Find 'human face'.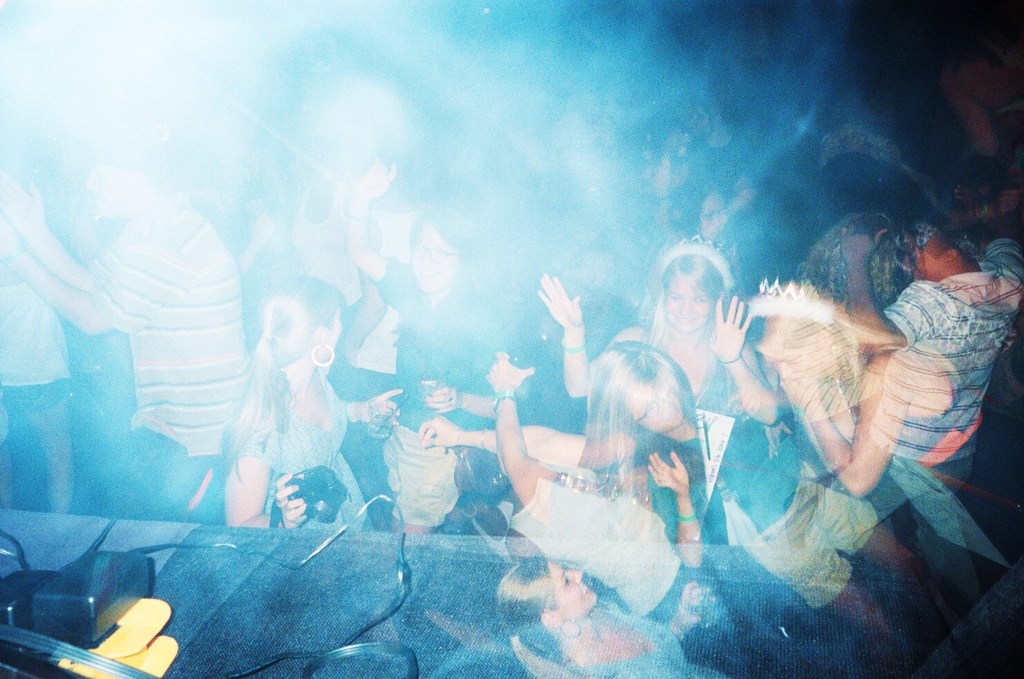
(left=411, top=224, right=451, bottom=289).
